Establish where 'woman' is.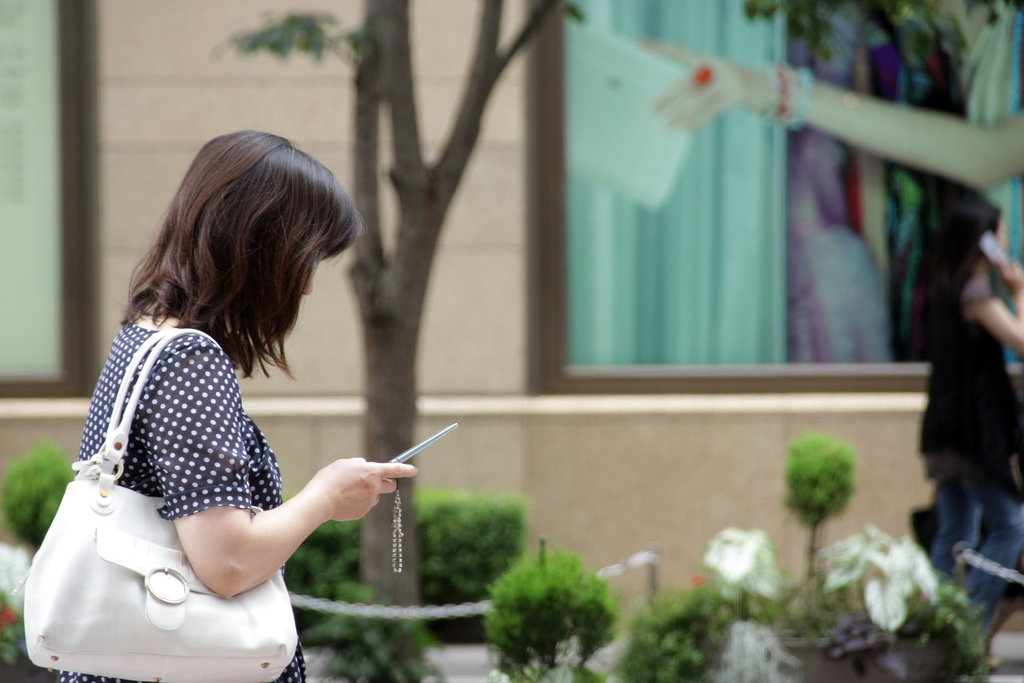
Established at 65, 147, 486, 679.
